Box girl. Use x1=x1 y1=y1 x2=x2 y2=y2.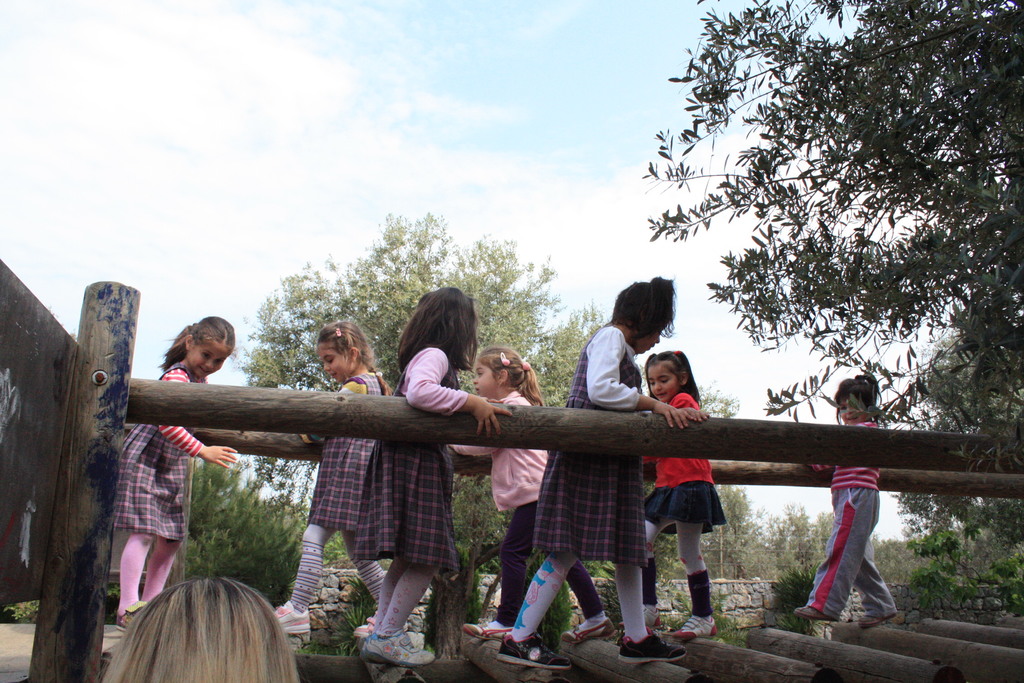
x1=269 y1=320 x2=394 y2=636.
